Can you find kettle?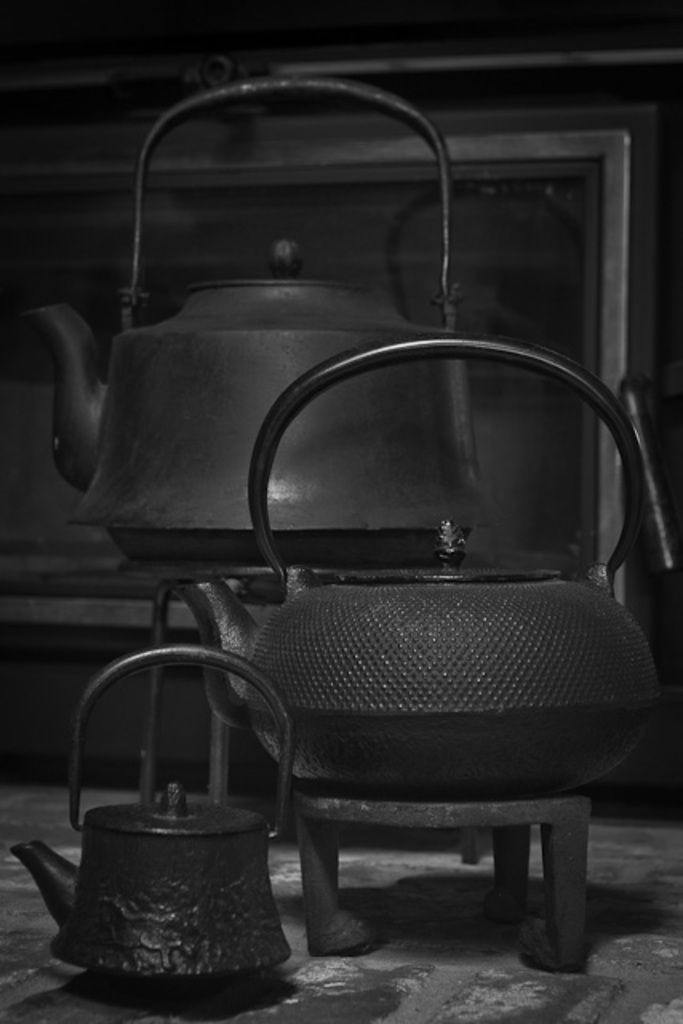
Yes, bounding box: 19/80/488/562.
